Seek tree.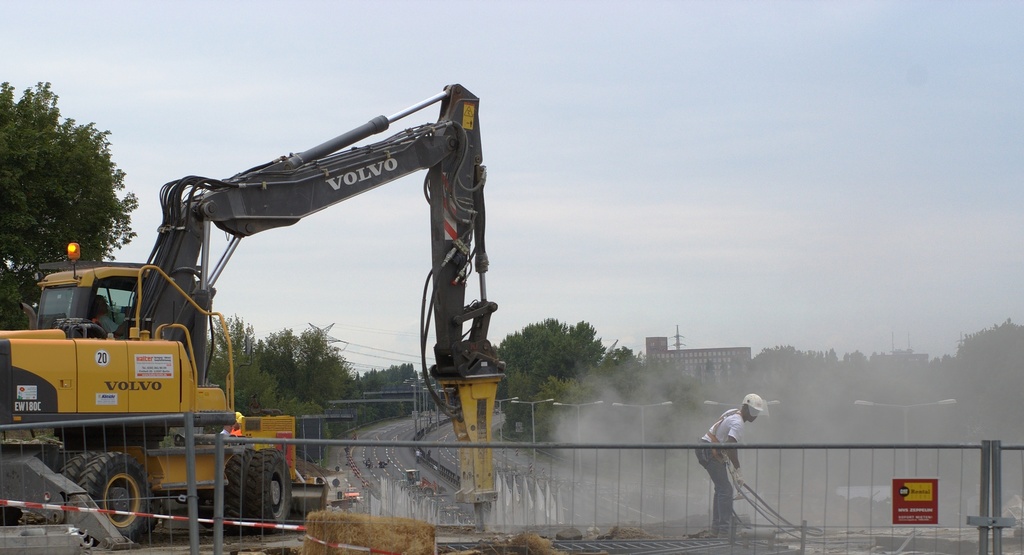
region(10, 95, 127, 284).
